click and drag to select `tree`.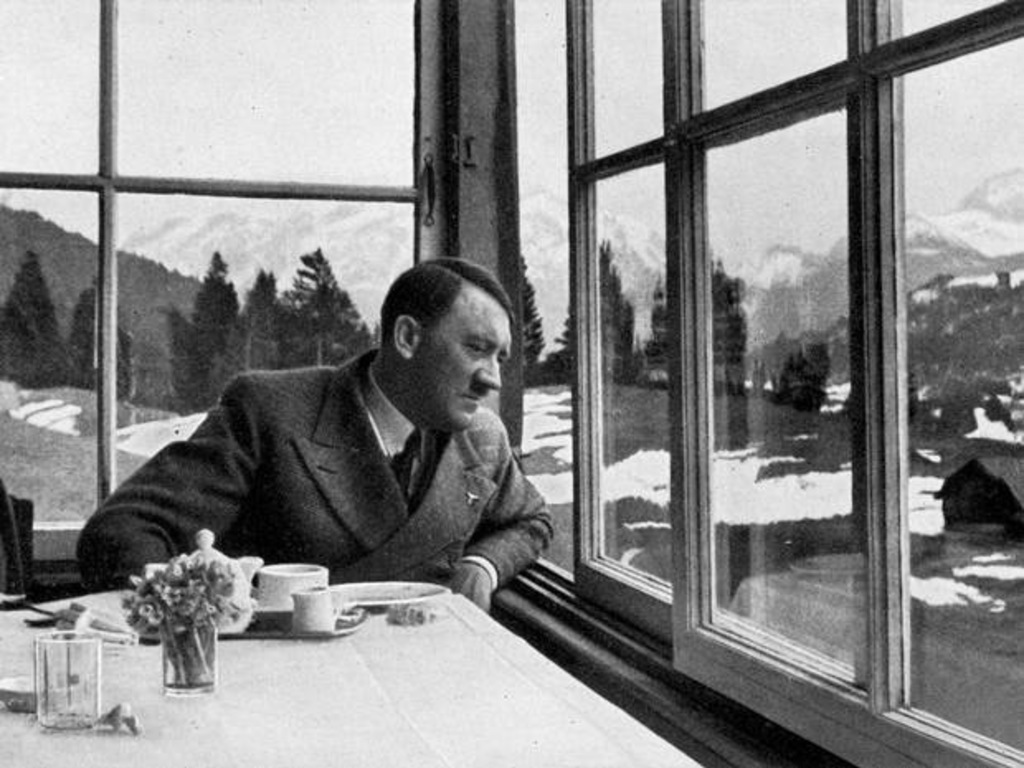
Selection: <region>182, 246, 228, 403</region>.
